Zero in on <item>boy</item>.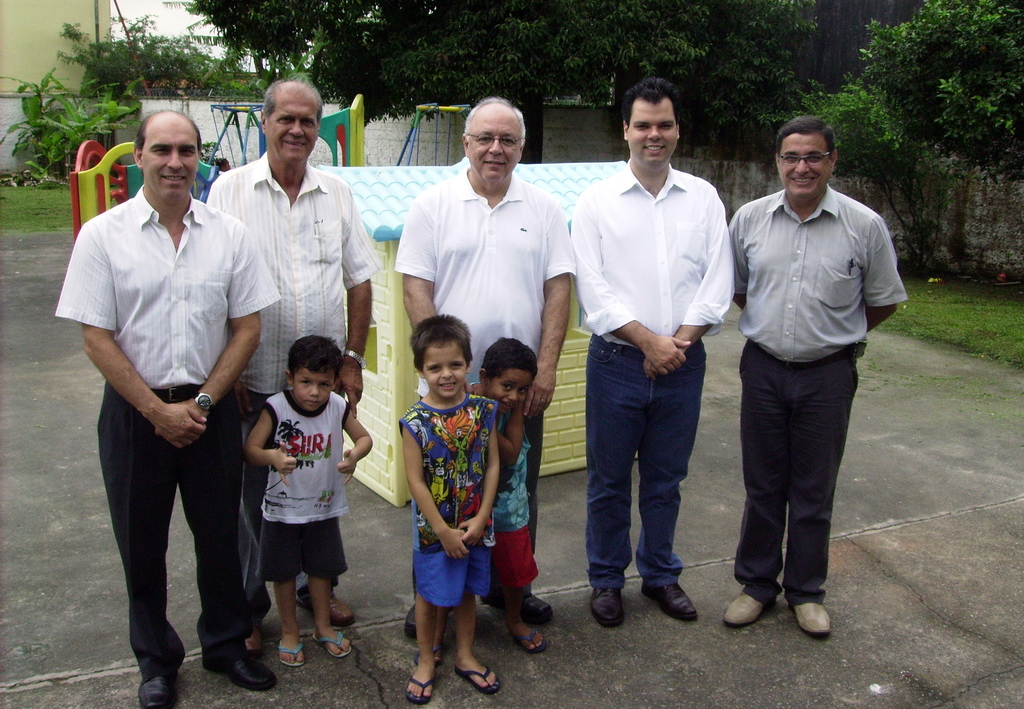
Zeroed in: 401 313 497 703.
